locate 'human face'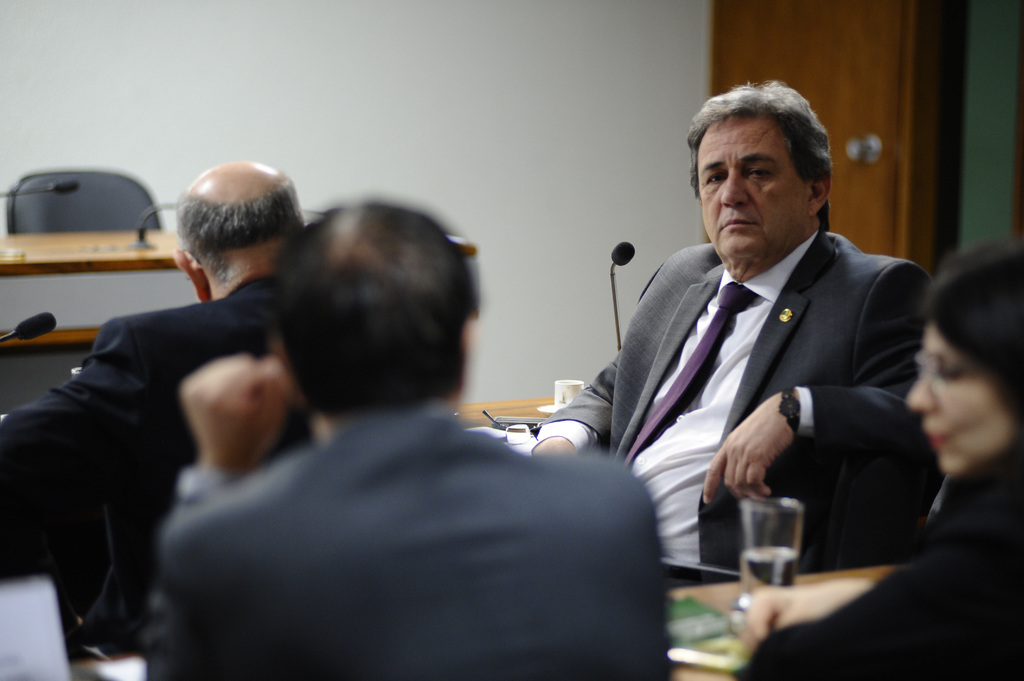
l=696, t=118, r=806, b=257
